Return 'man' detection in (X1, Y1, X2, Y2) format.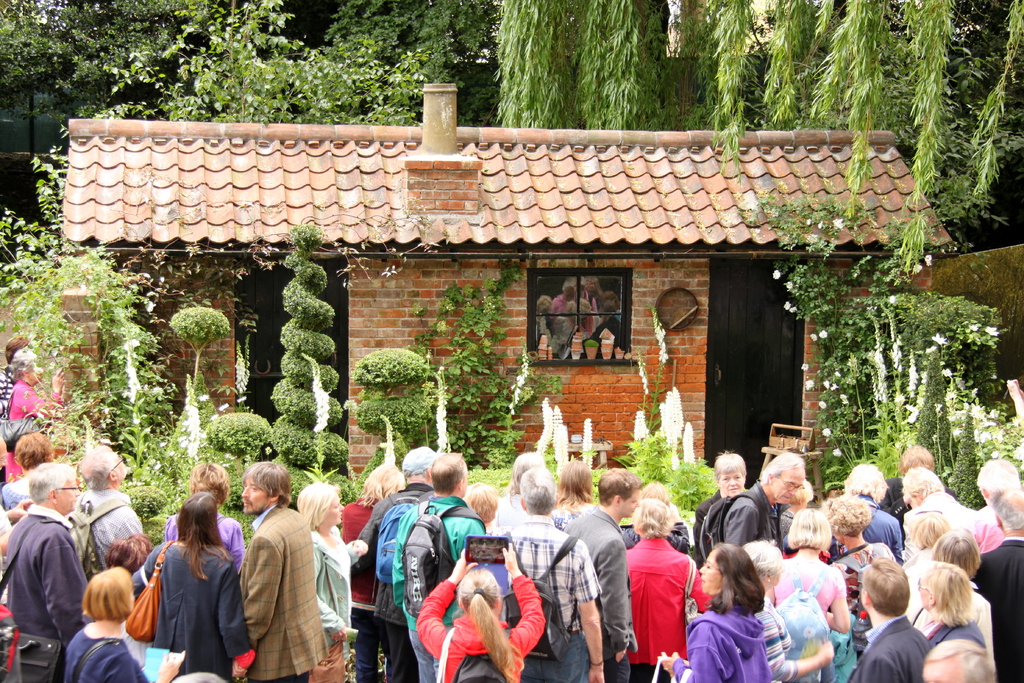
(973, 488, 1023, 682).
